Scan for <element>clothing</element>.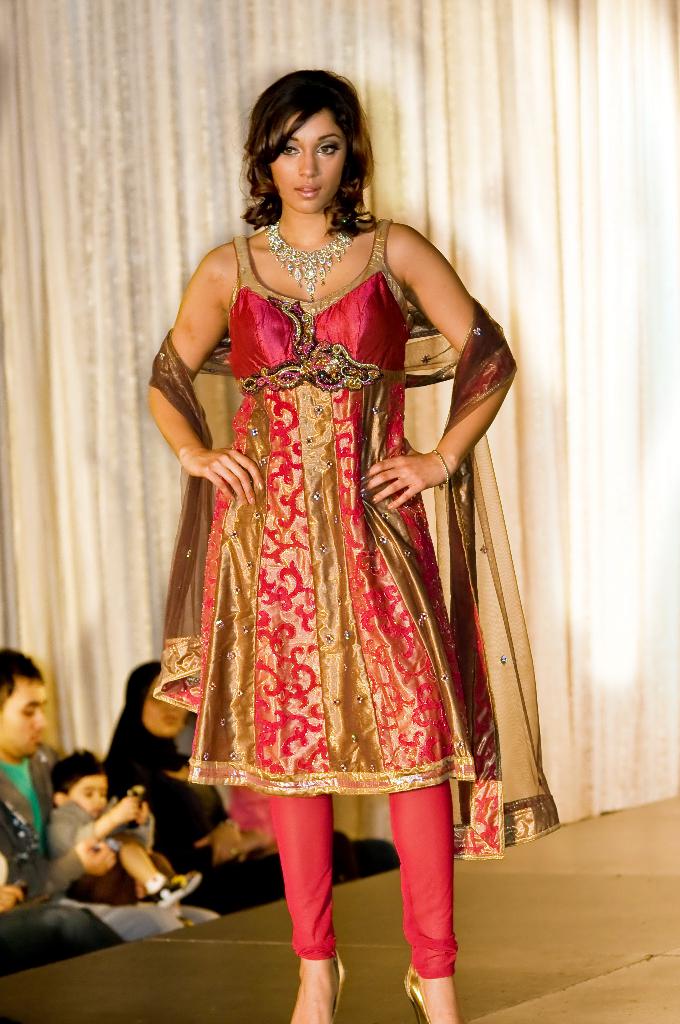
Scan result: (x1=97, y1=633, x2=226, y2=862).
